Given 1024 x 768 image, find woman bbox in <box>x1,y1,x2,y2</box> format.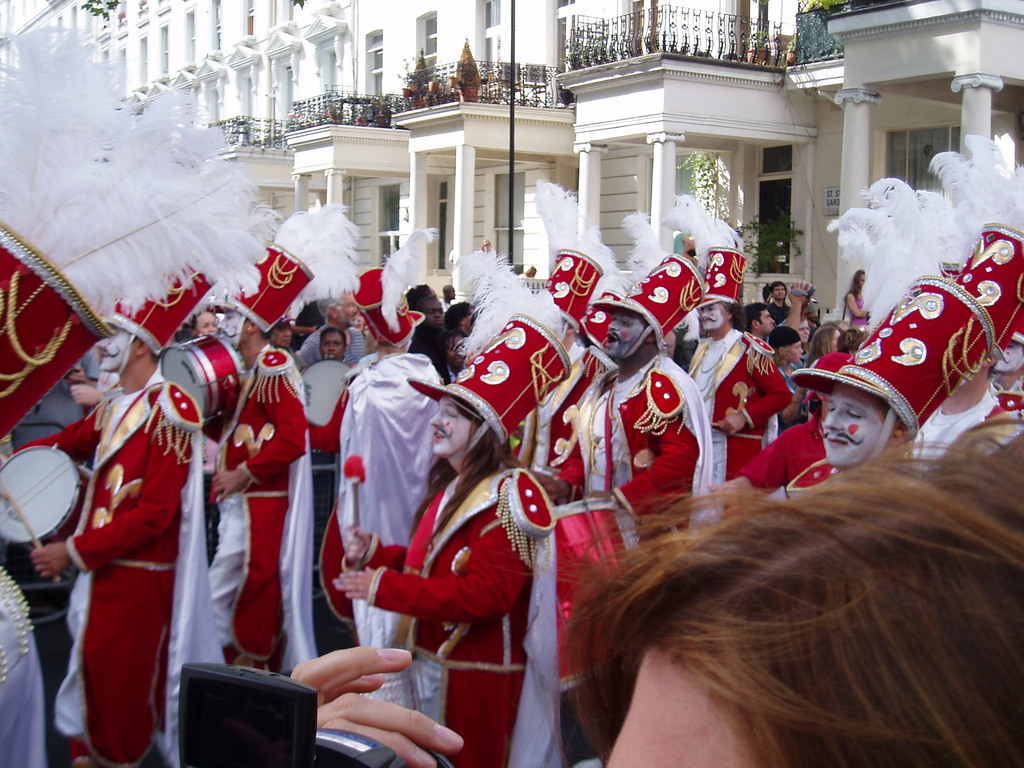
<box>369,339,595,753</box>.
